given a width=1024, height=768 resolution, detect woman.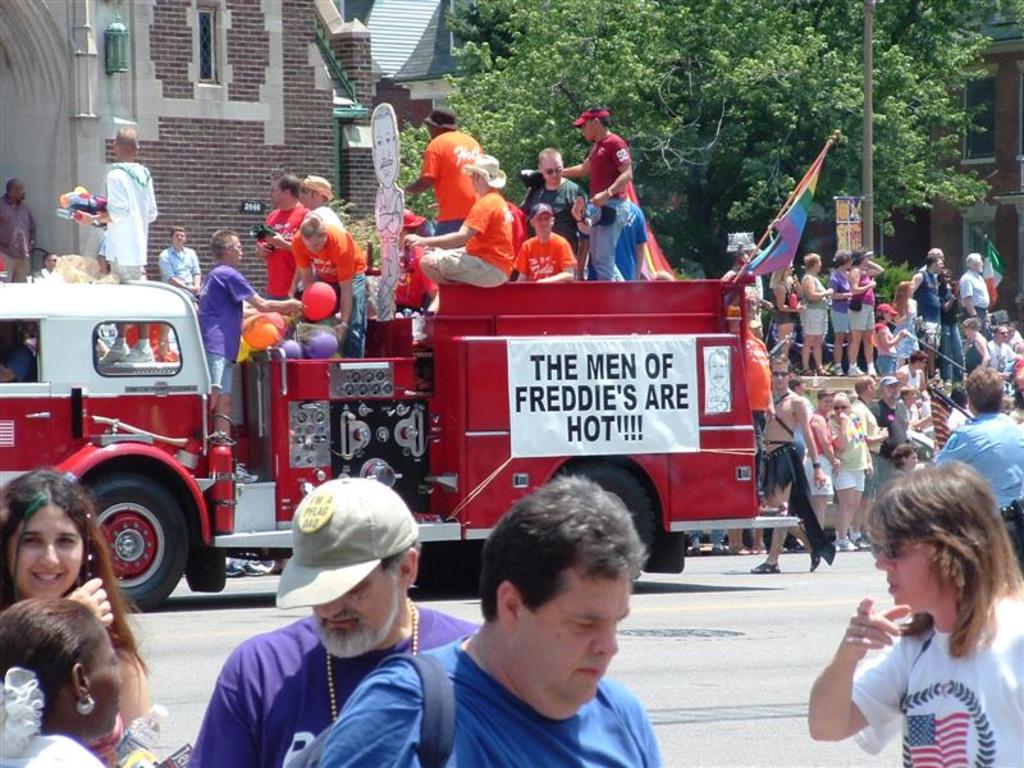
left=799, top=252, right=831, bottom=372.
